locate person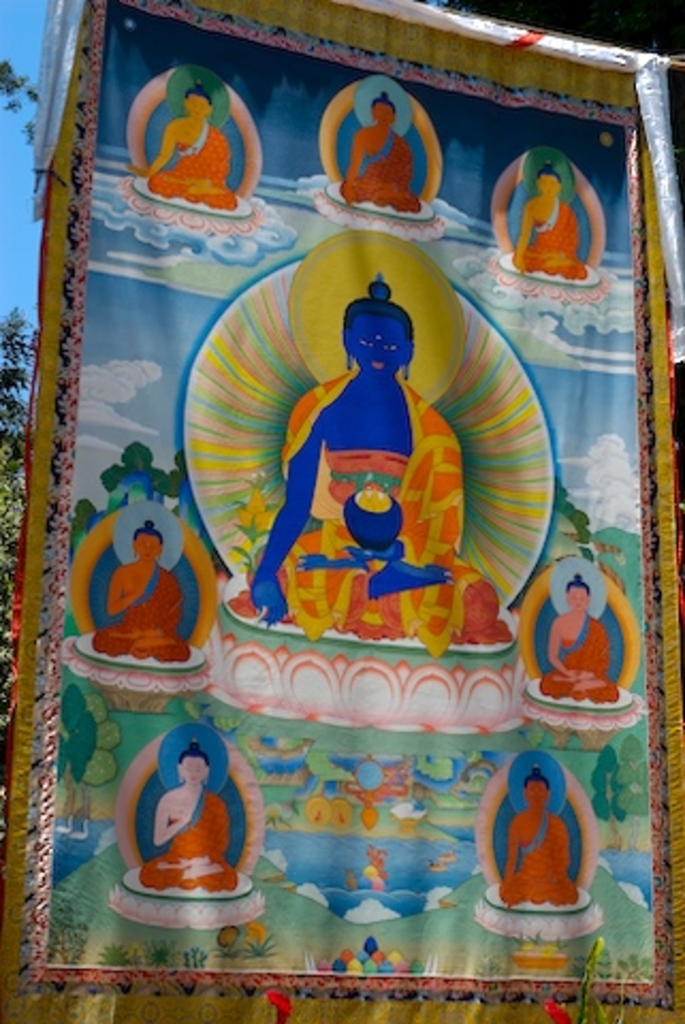
[x1=139, y1=736, x2=239, y2=892]
